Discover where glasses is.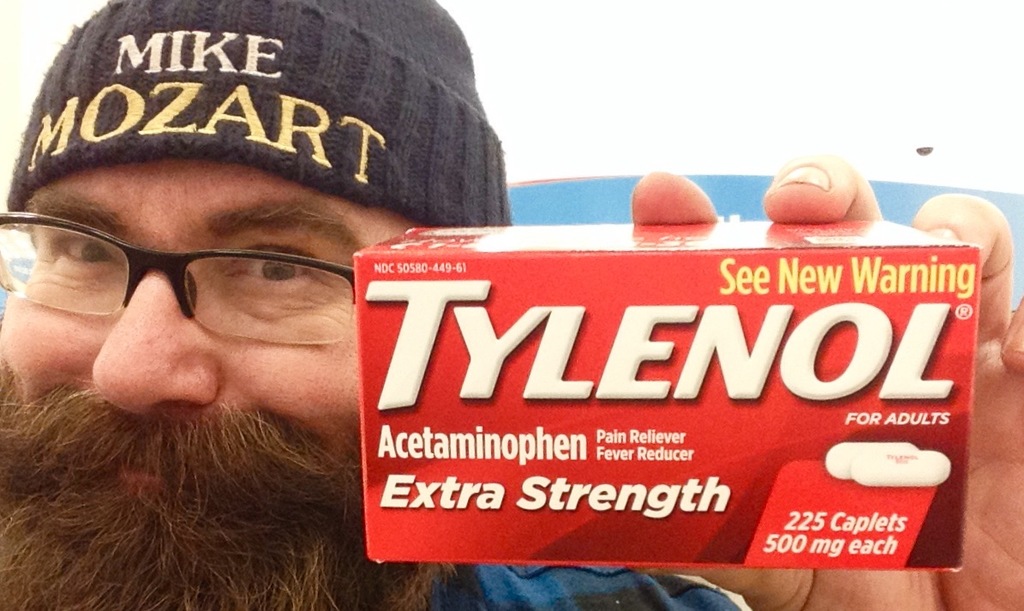
Discovered at <region>14, 220, 408, 362</region>.
